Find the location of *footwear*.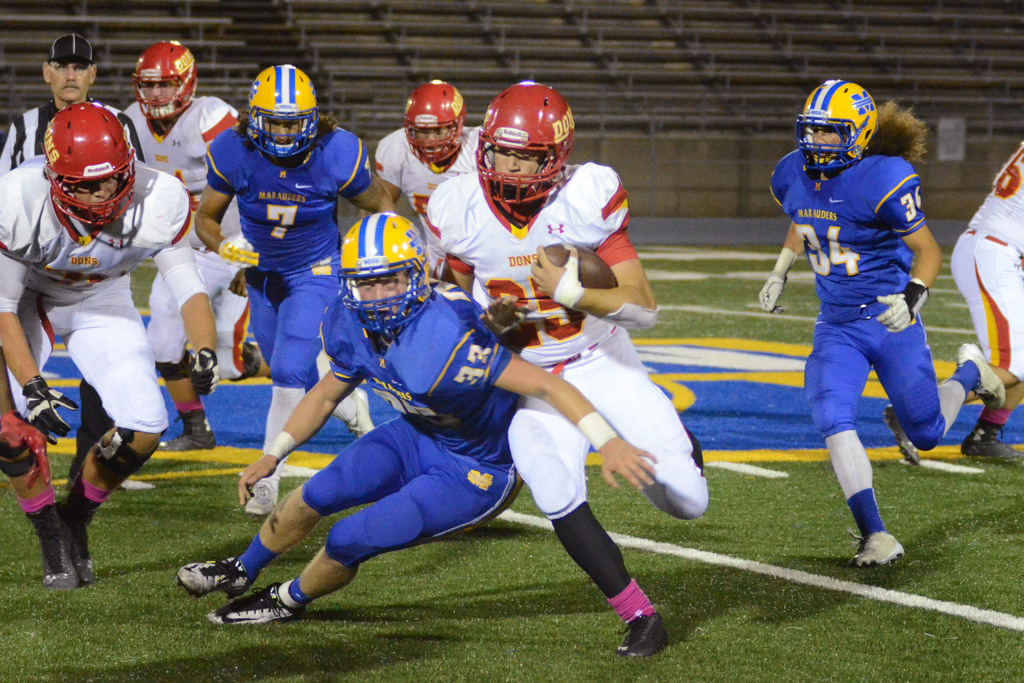
Location: 848/533/906/569.
